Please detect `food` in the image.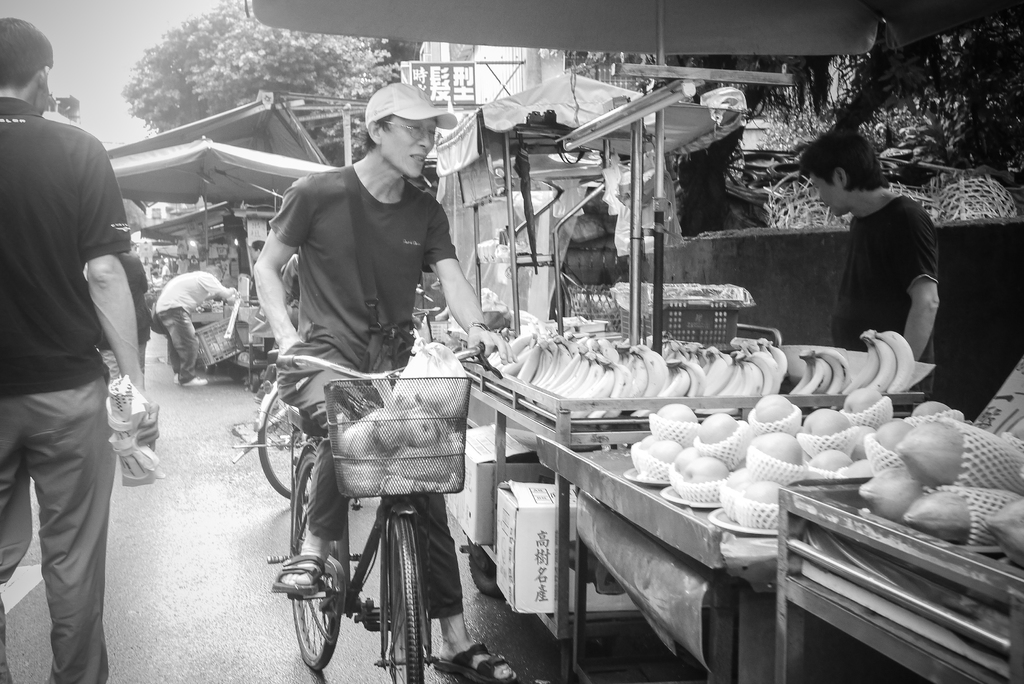
<region>807, 446, 851, 477</region>.
